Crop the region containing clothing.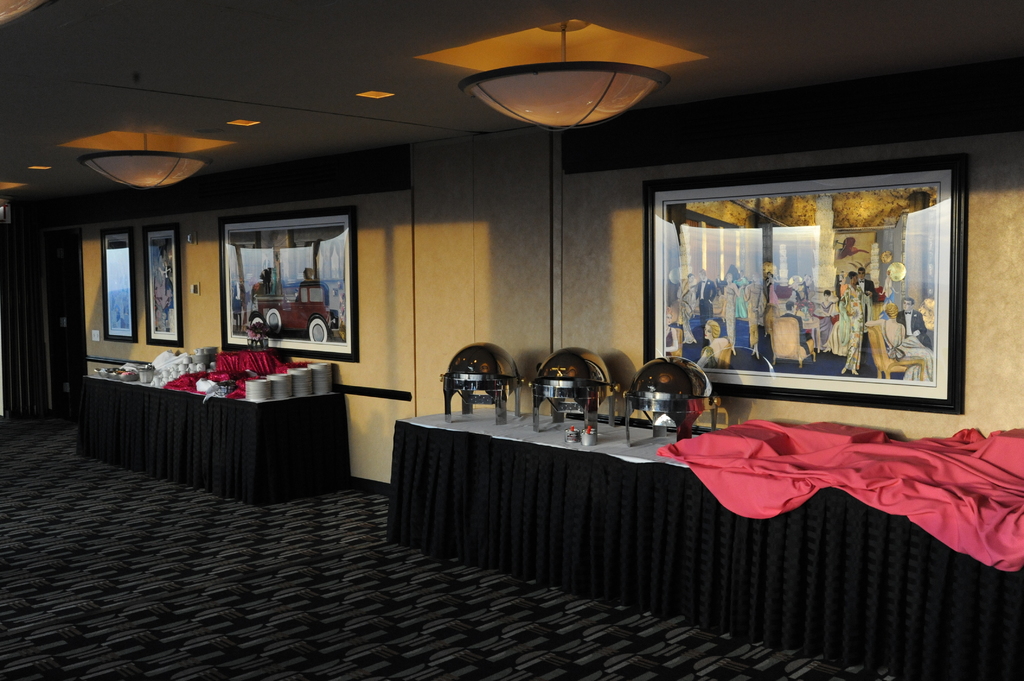
Crop region: (826,300,854,352).
